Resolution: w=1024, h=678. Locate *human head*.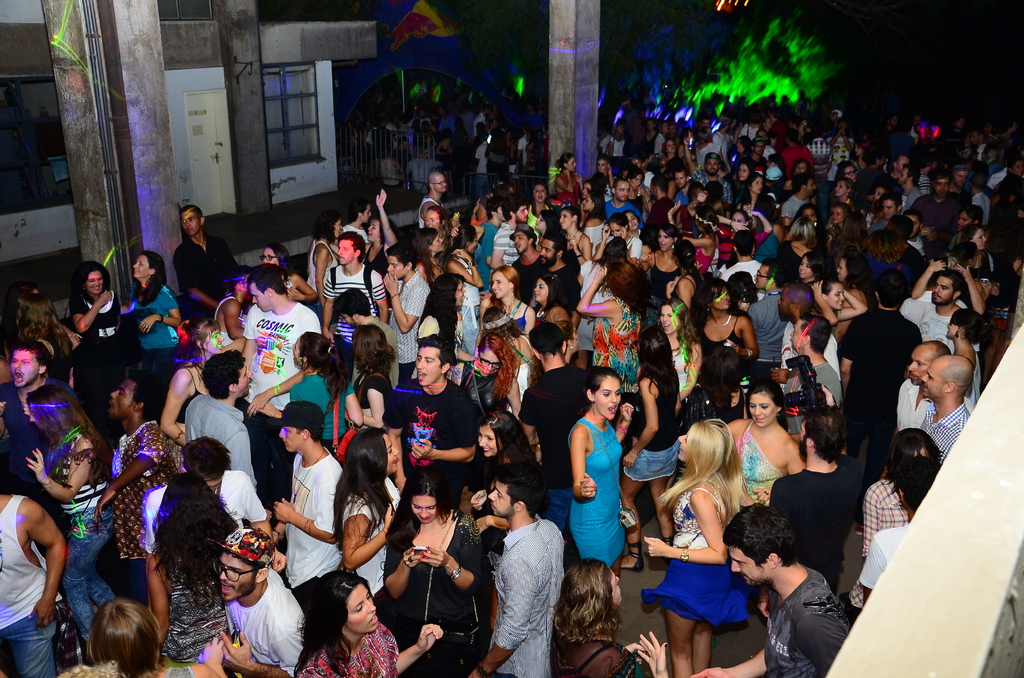
region(657, 225, 680, 254).
